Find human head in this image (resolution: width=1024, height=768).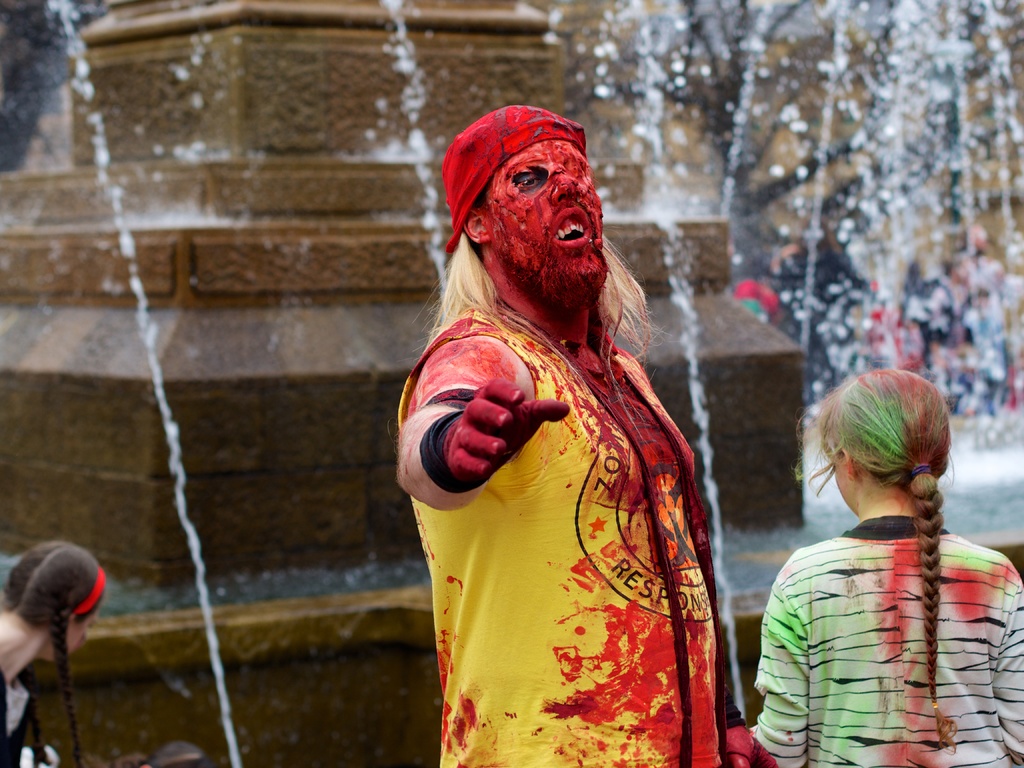
select_region(9, 537, 107, 659).
